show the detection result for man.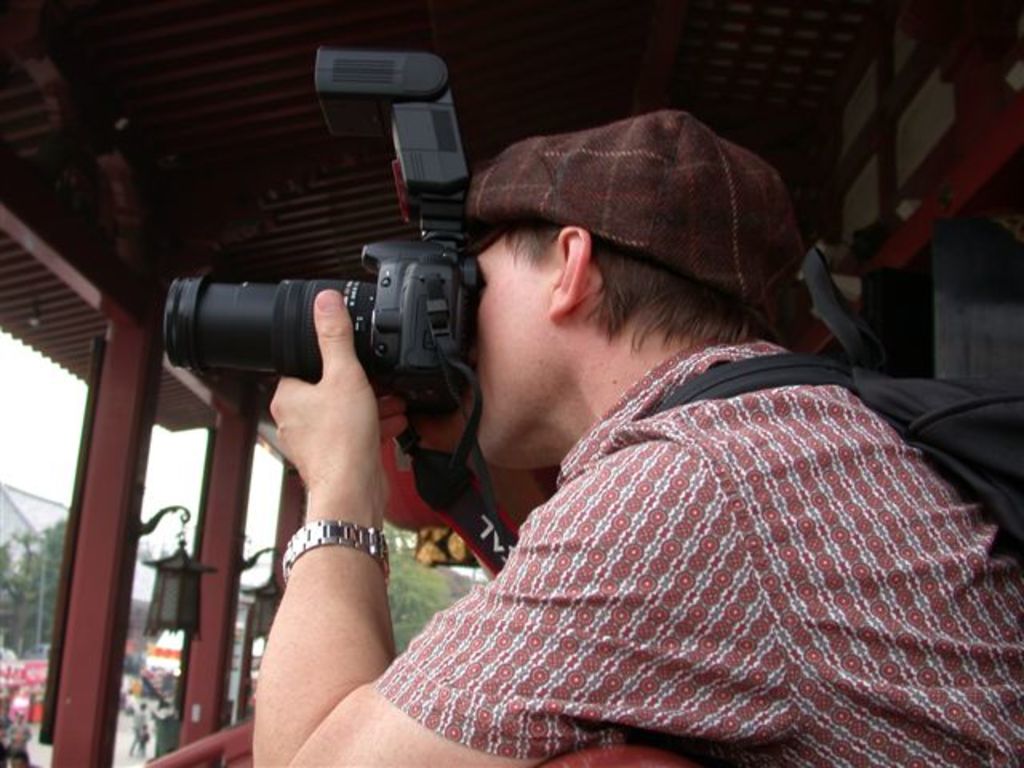
BBox(298, 110, 1006, 767).
